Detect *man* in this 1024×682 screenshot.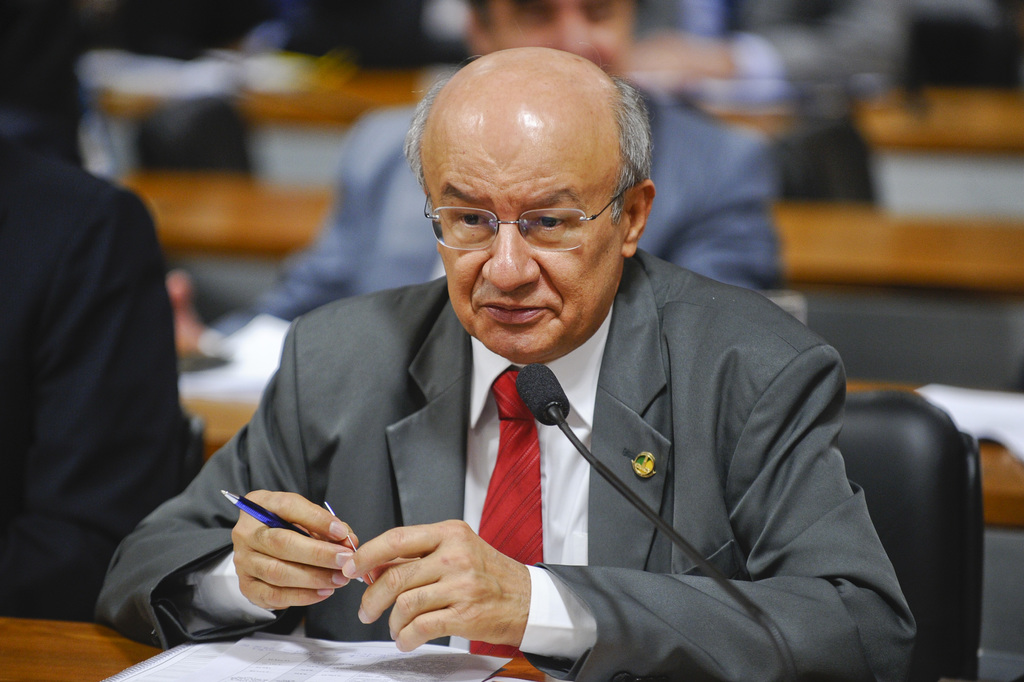
Detection: [left=189, top=0, right=787, bottom=376].
